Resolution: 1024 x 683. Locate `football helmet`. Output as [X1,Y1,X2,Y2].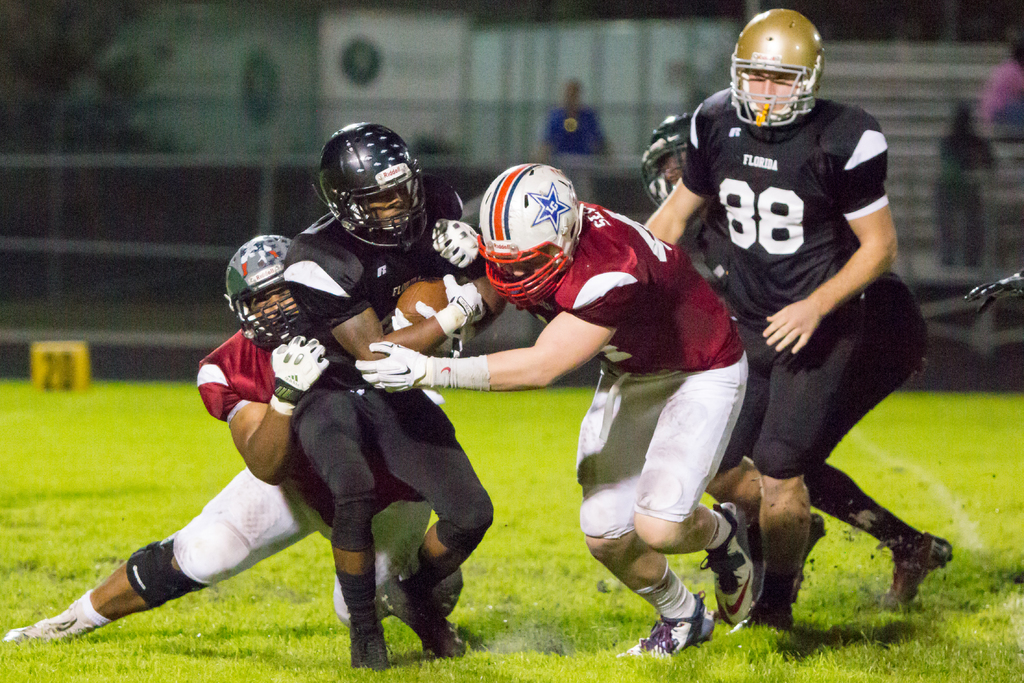
[475,162,581,311].
